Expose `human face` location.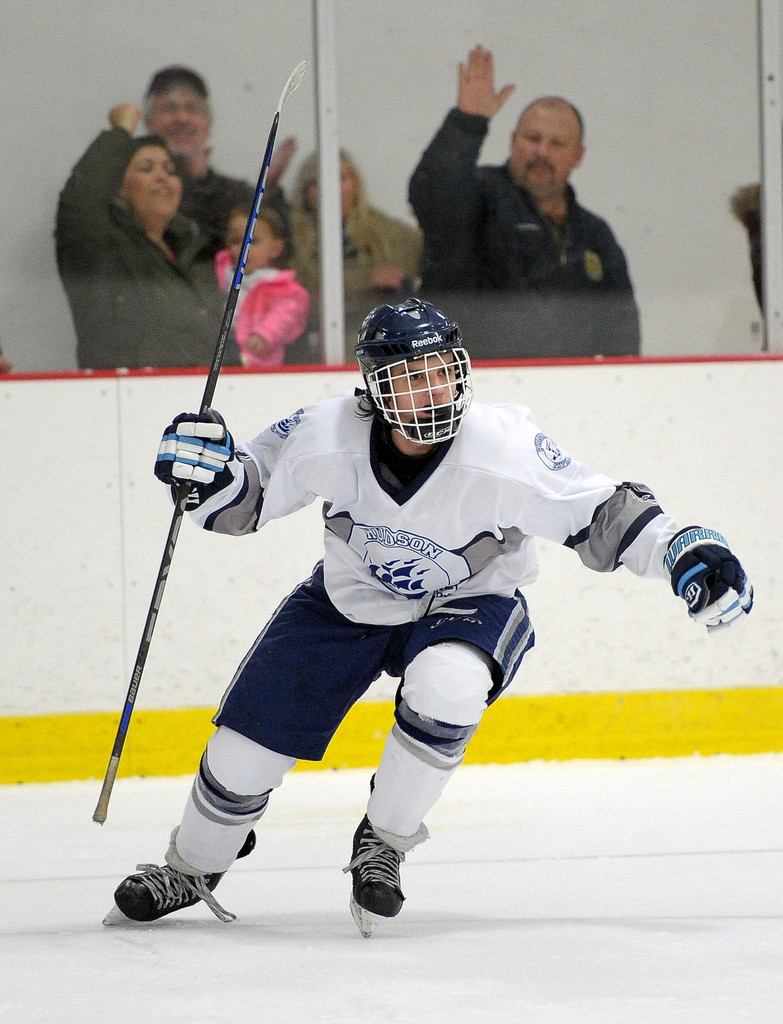
Exposed at <box>129,141,173,211</box>.
